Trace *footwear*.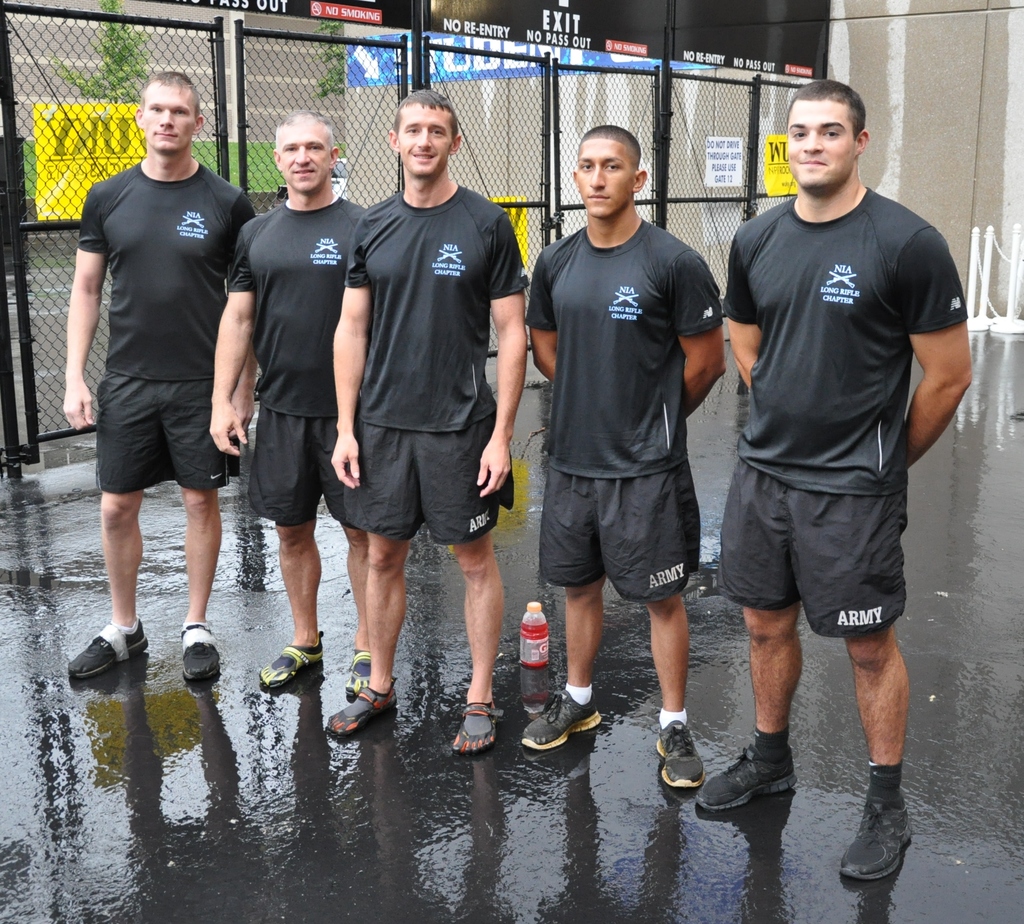
Traced to 655, 717, 705, 791.
